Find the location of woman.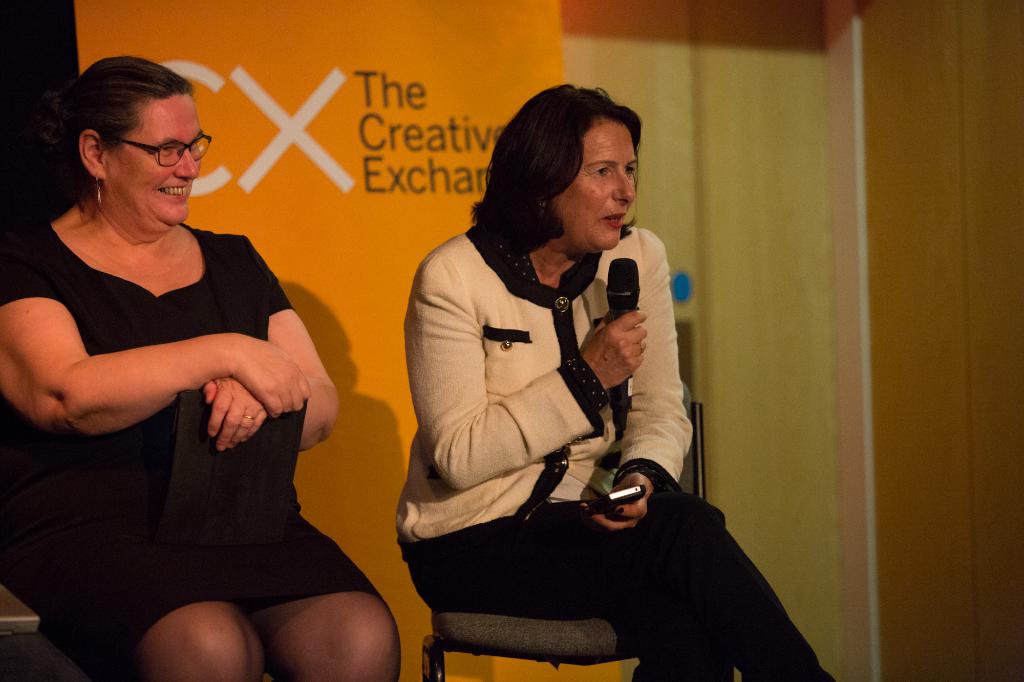
Location: l=383, t=102, r=736, b=681.
